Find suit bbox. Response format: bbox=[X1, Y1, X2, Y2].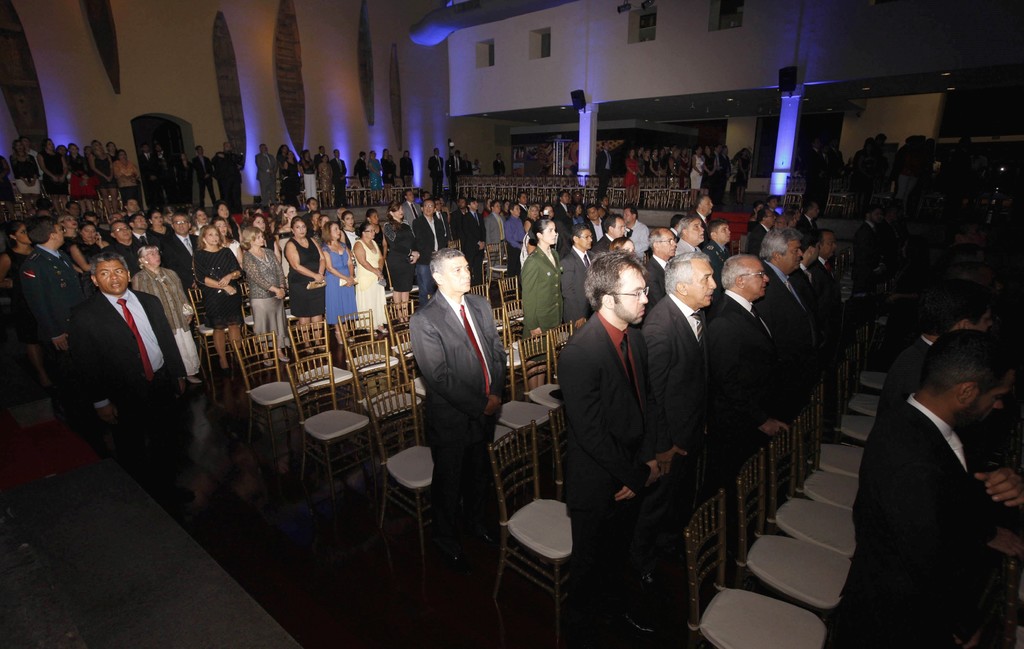
bbox=[312, 151, 326, 166].
